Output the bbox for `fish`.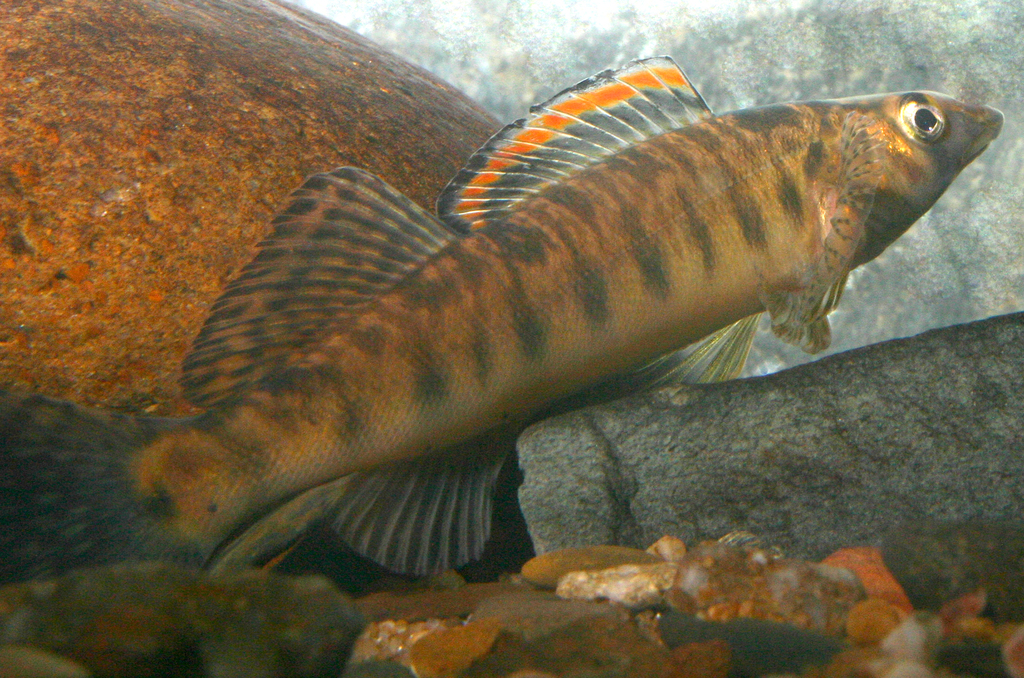
x1=96, y1=68, x2=985, y2=636.
